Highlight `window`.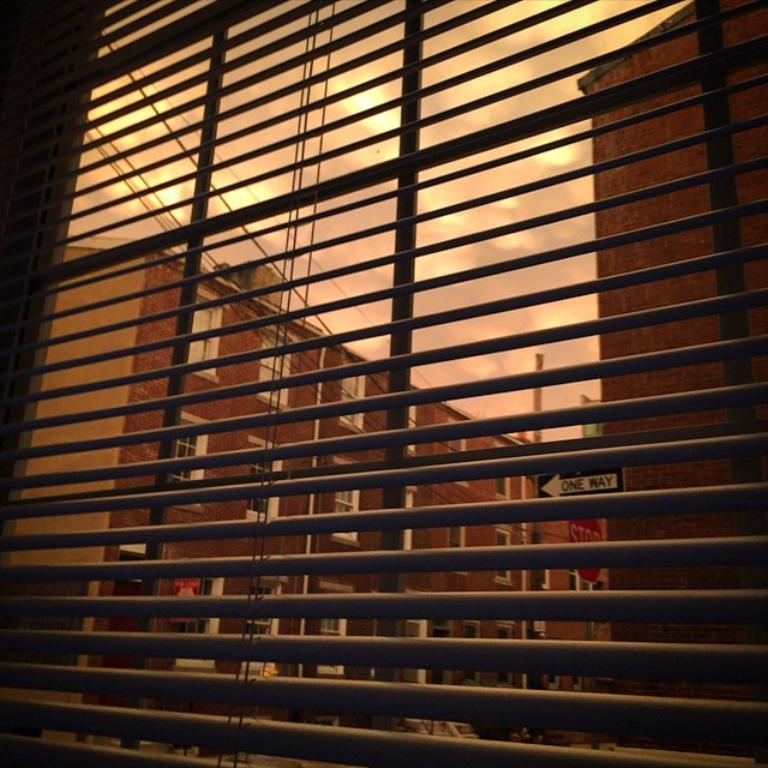
Highlighted region: (467,613,479,683).
